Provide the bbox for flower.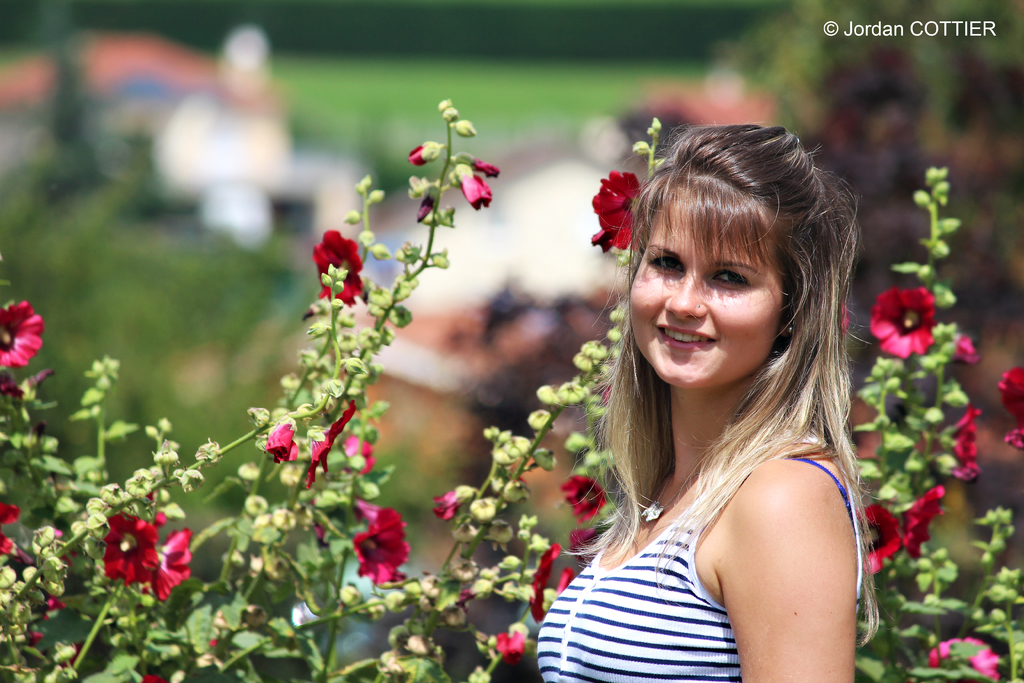
Rect(856, 500, 904, 575).
